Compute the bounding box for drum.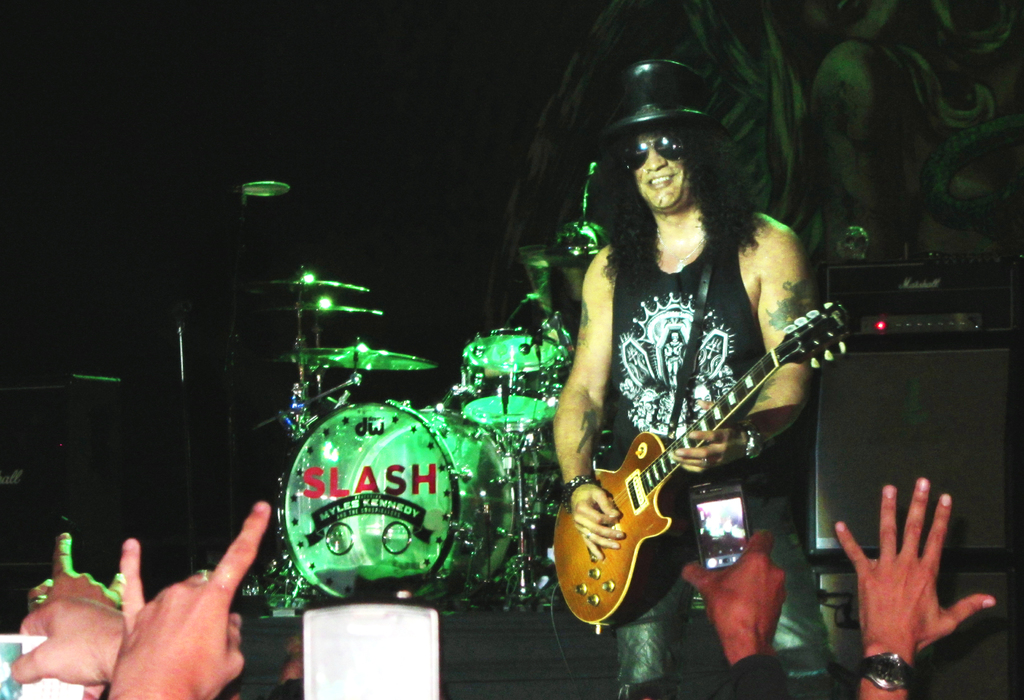
left=276, top=401, right=520, bottom=604.
